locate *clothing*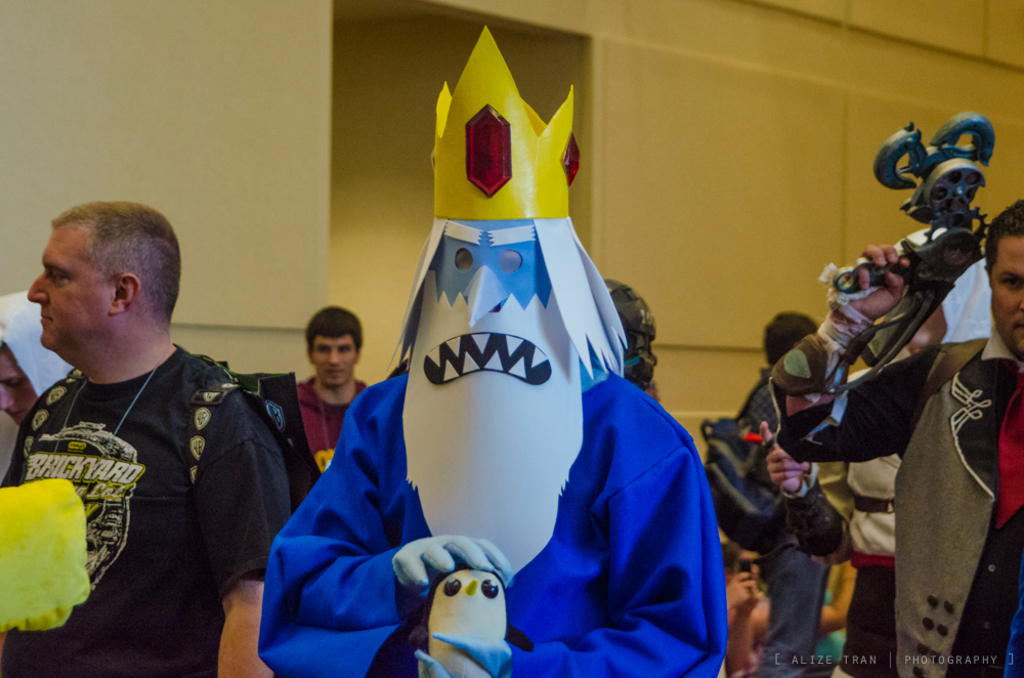
pyautogui.locateOnScreen(731, 369, 821, 677)
